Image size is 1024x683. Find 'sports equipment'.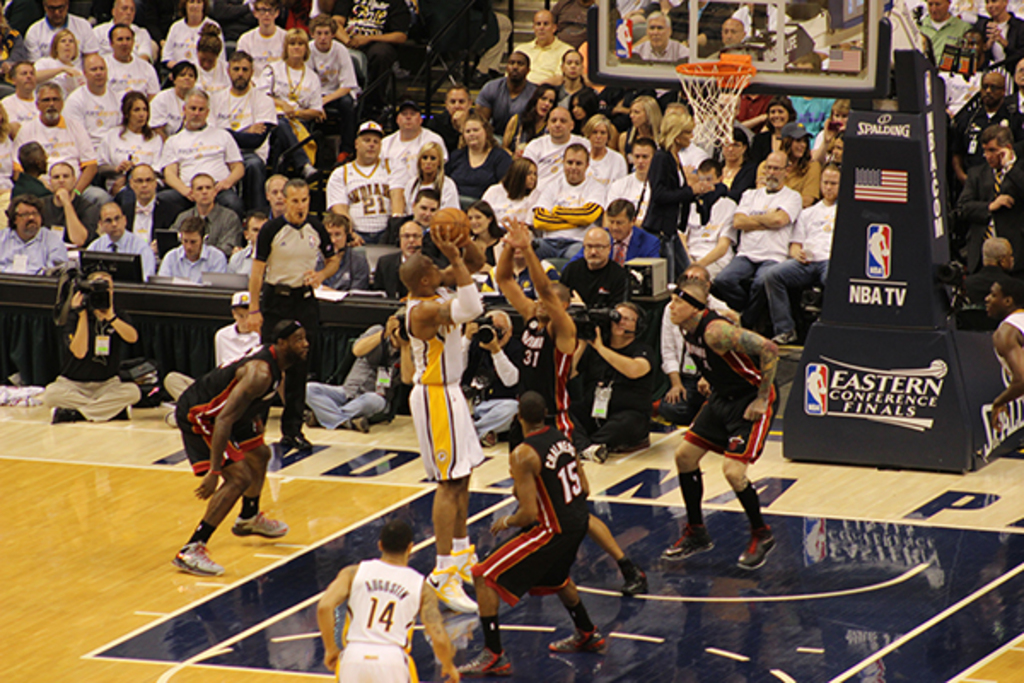
x1=457 y1=645 x2=510 y2=678.
